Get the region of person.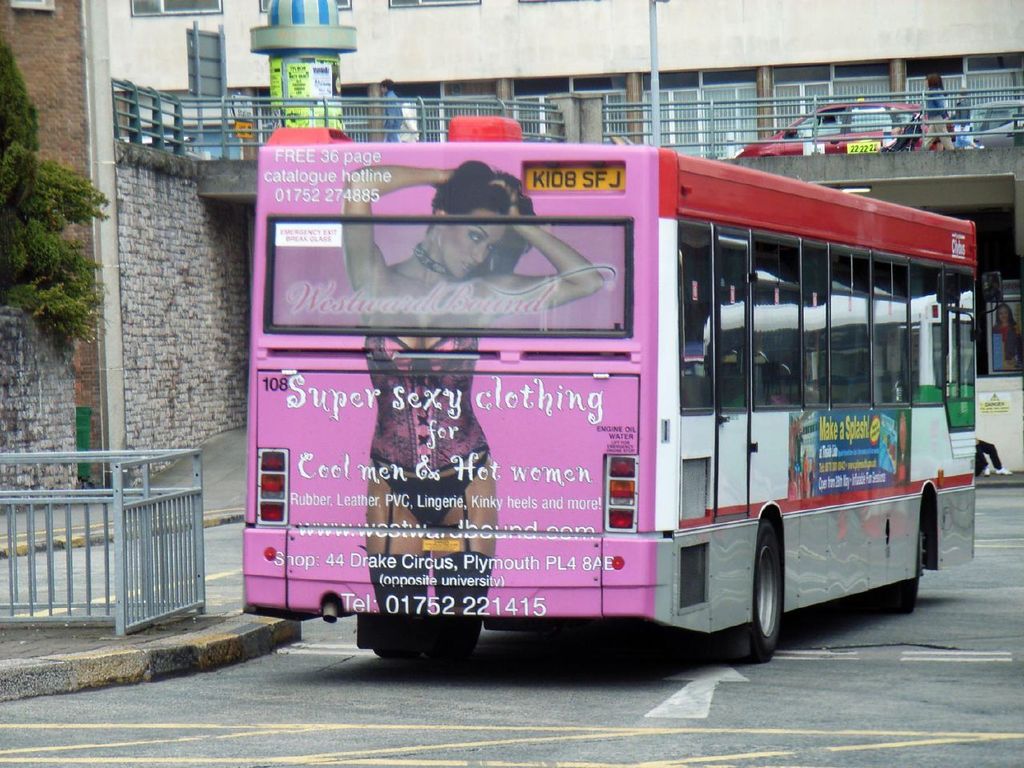
select_region(341, 158, 607, 618).
